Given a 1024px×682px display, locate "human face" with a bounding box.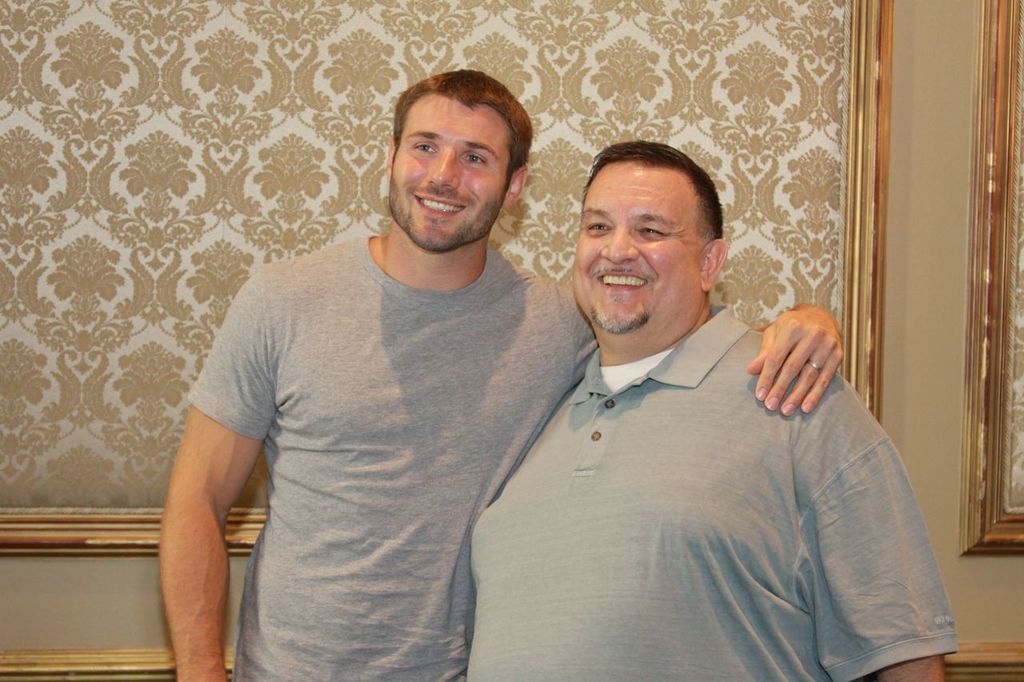
Located: 387,93,509,251.
